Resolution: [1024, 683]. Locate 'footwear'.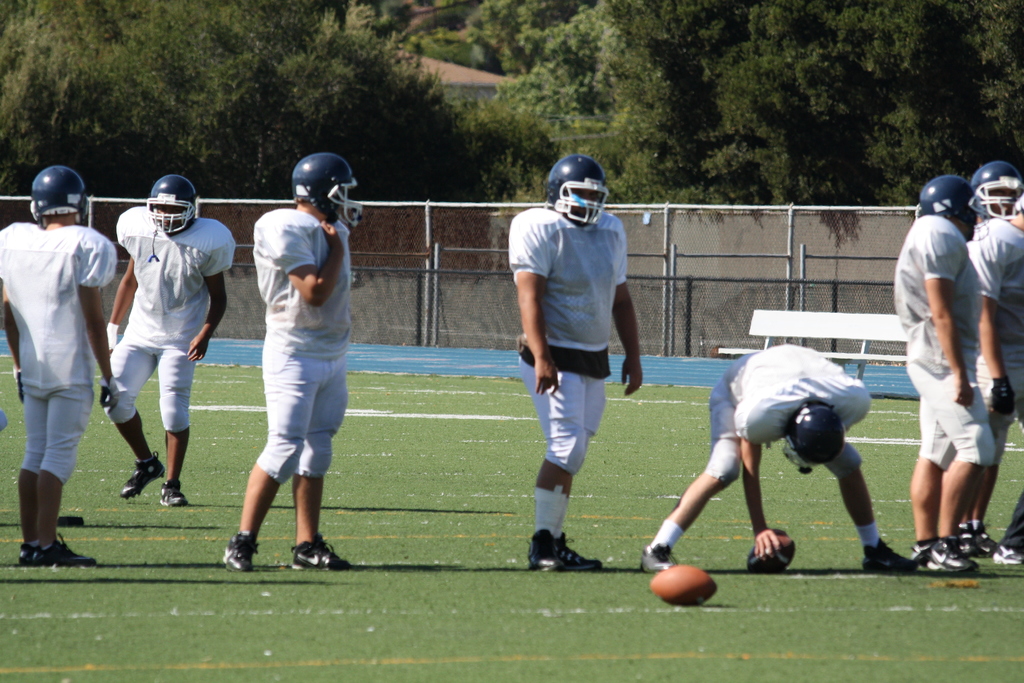
l=528, t=529, r=566, b=572.
